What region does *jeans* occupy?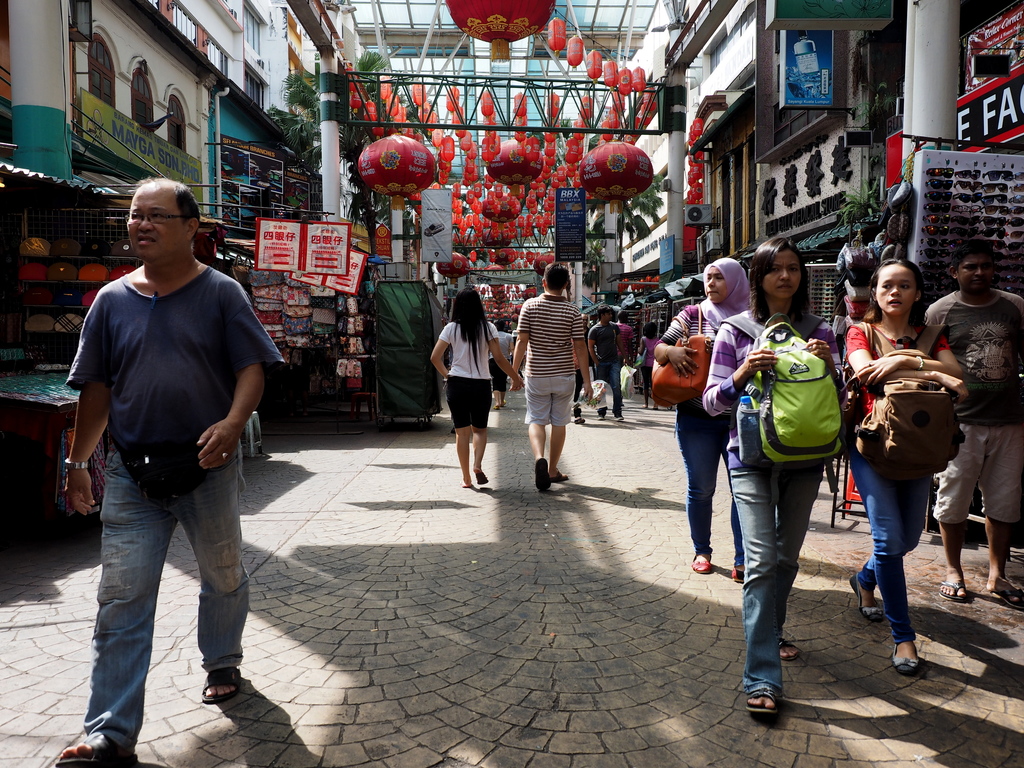
<box>676,396,728,552</box>.
